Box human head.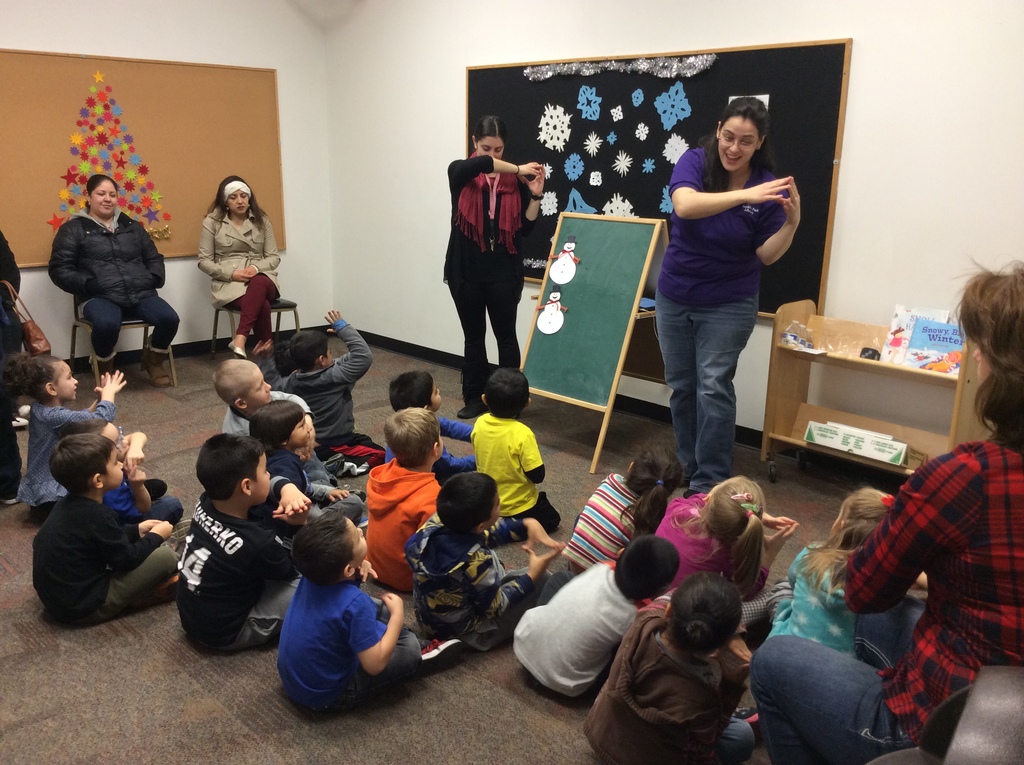
x1=432 y1=472 x2=503 y2=535.
